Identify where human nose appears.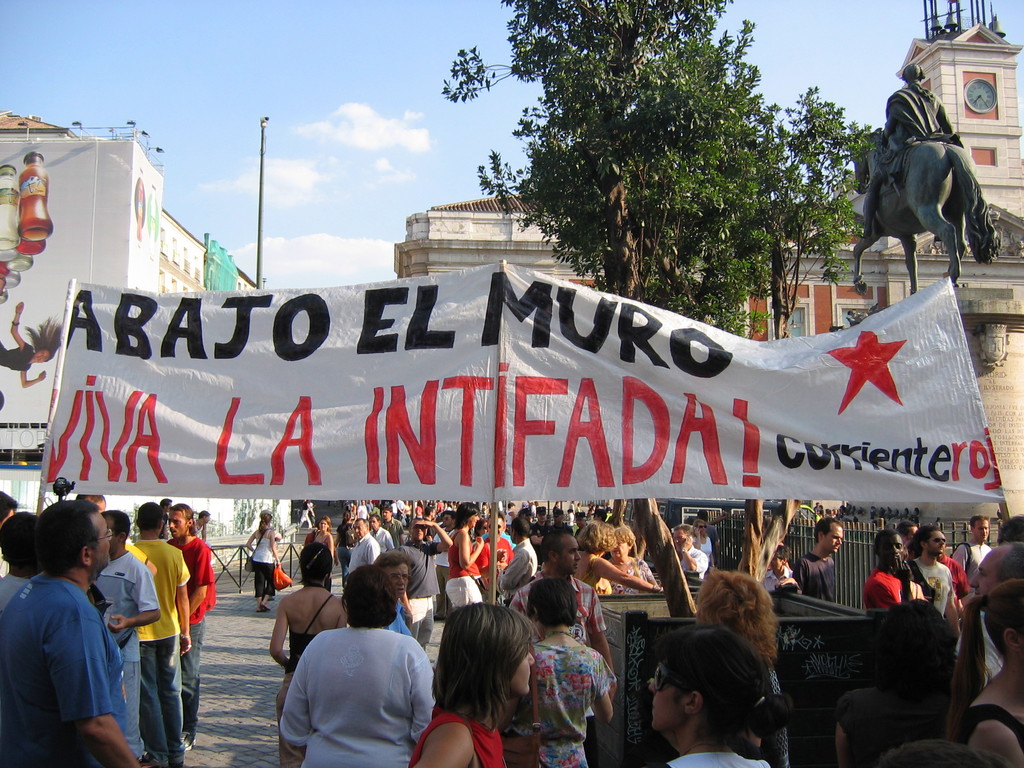
Appears at pyautogui.locateOnScreen(576, 553, 583, 563).
